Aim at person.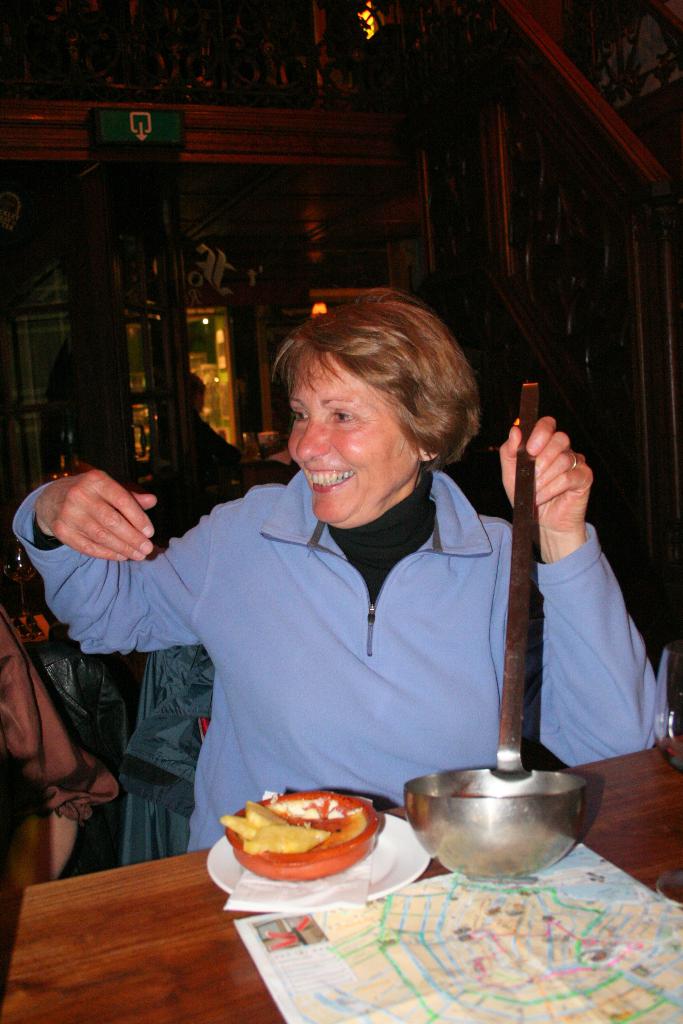
Aimed at [x1=47, y1=363, x2=565, y2=849].
